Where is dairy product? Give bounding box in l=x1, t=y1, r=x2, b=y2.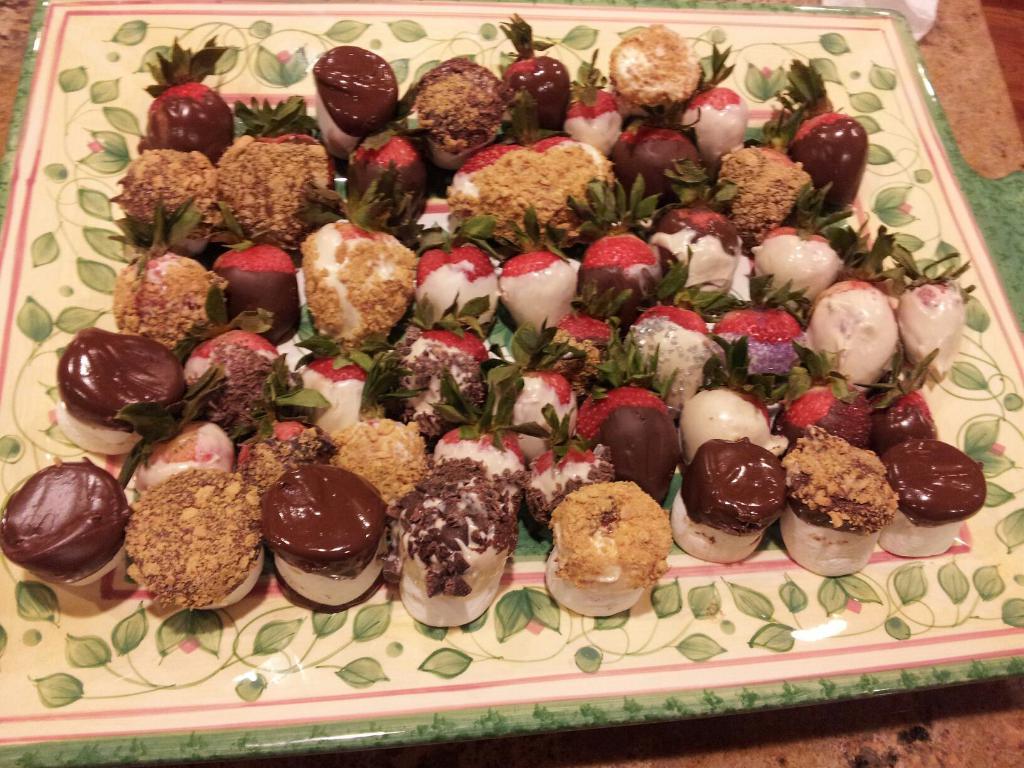
l=188, t=141, r=342, b=233.
